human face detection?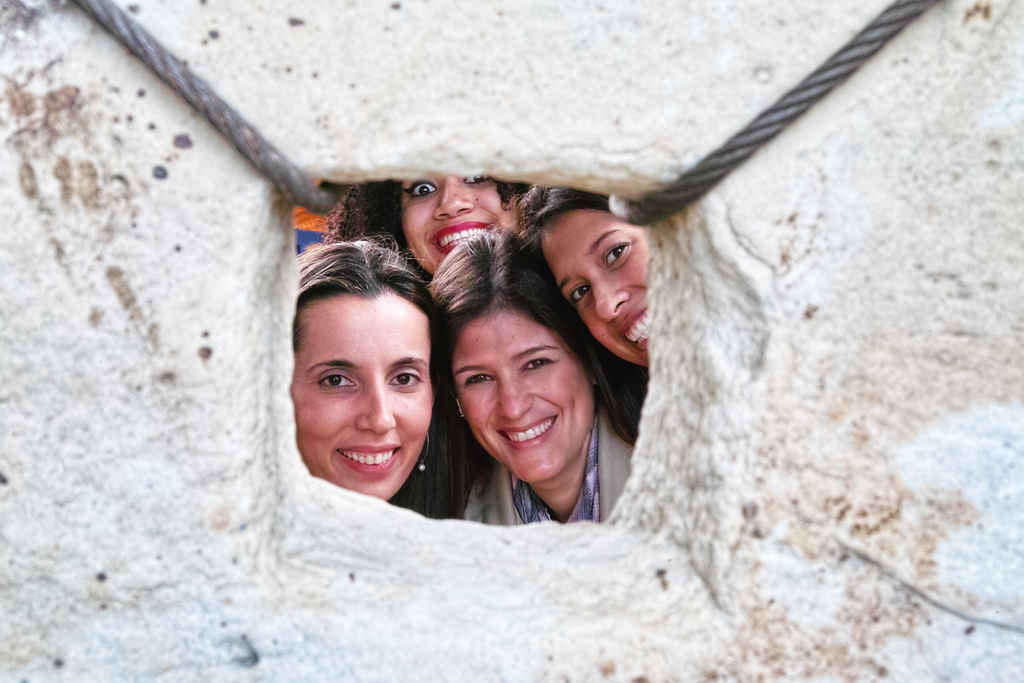
(460,306,594,478)
